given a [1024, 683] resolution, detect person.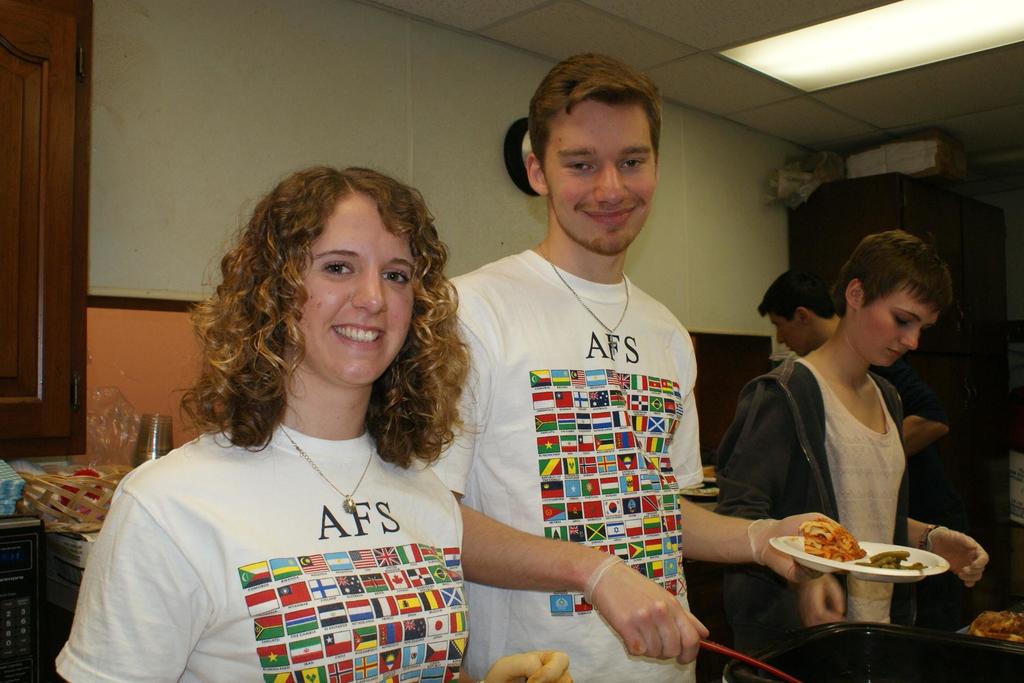
left=716, top=224, right=966, bottom=620.
